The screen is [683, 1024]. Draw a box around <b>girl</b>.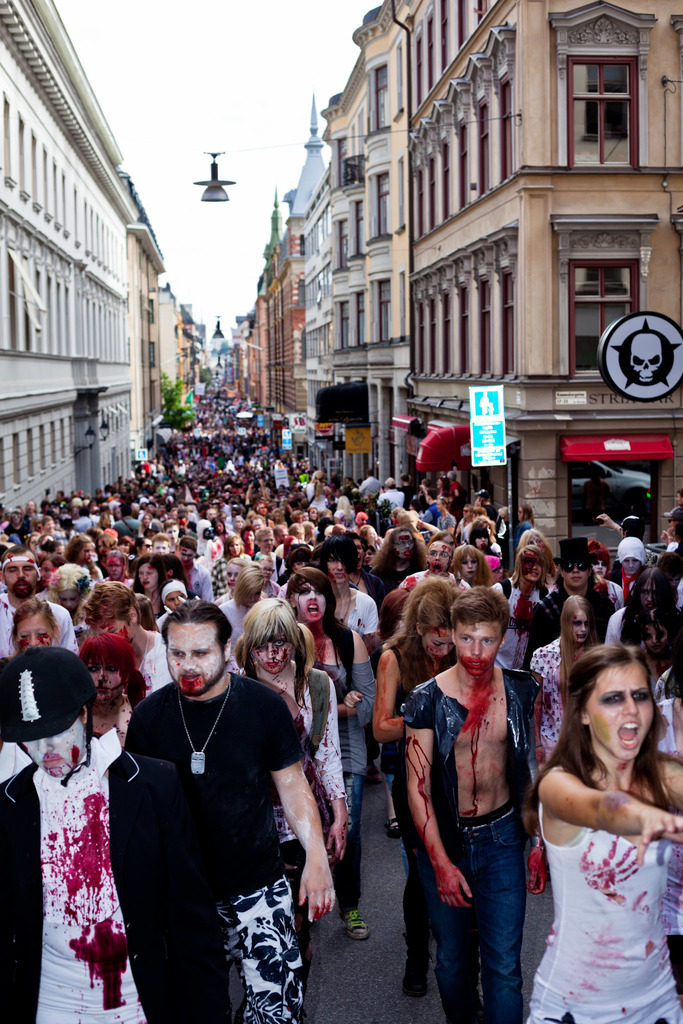
295 564 379 930.
